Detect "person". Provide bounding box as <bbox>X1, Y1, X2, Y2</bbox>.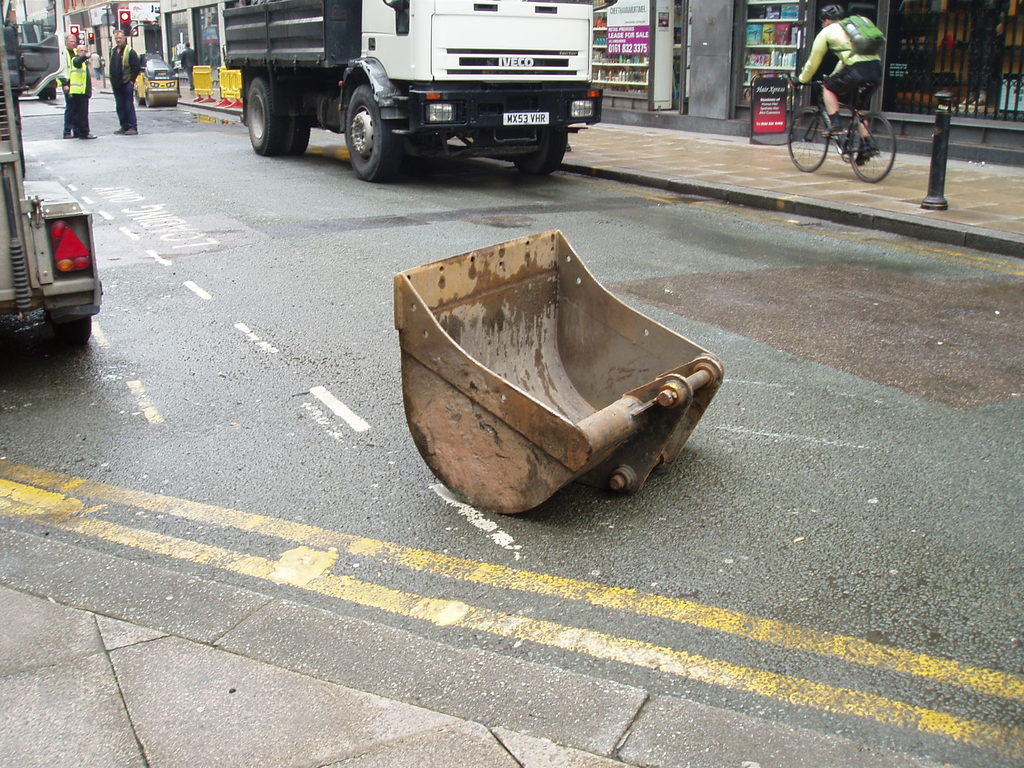
<bbox>178, 42, 195, 87</bbox>.
